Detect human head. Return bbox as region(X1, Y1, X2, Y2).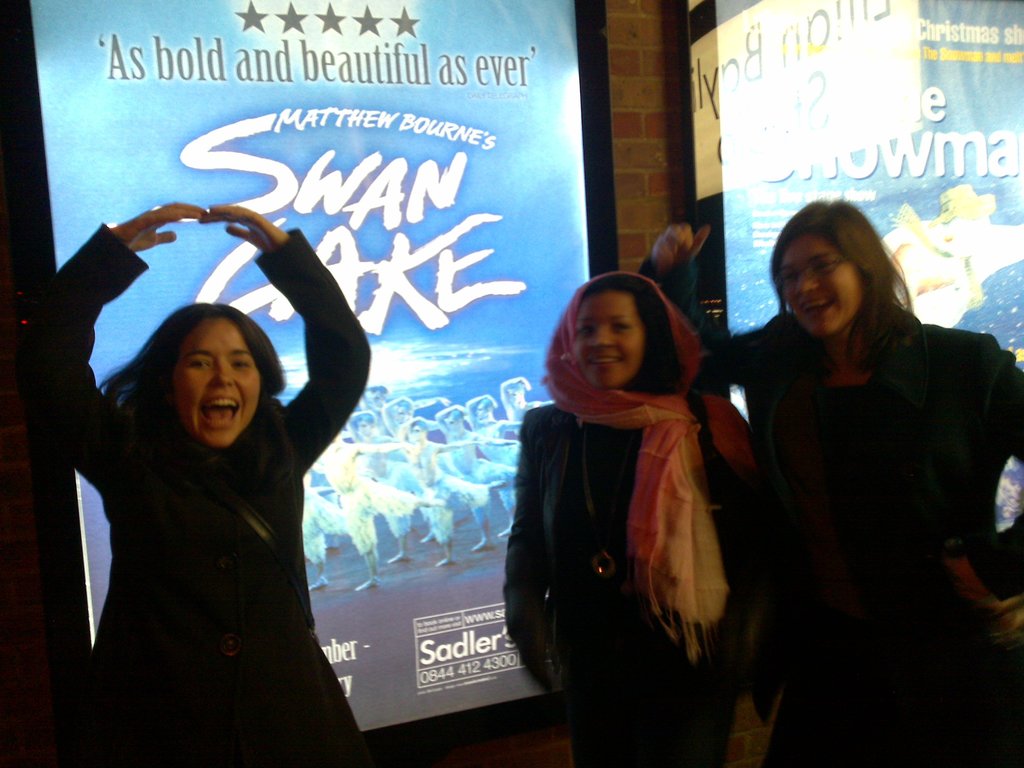
region(570, 269, 662, 392).
